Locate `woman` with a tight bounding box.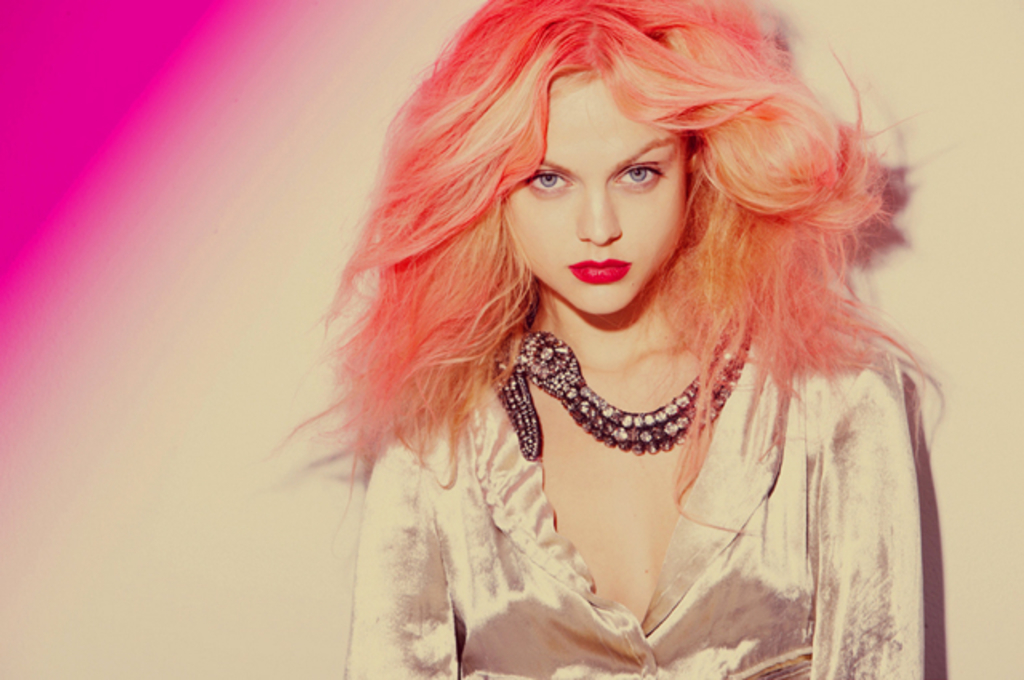
<region>254, 16, 955, 659</region>.
